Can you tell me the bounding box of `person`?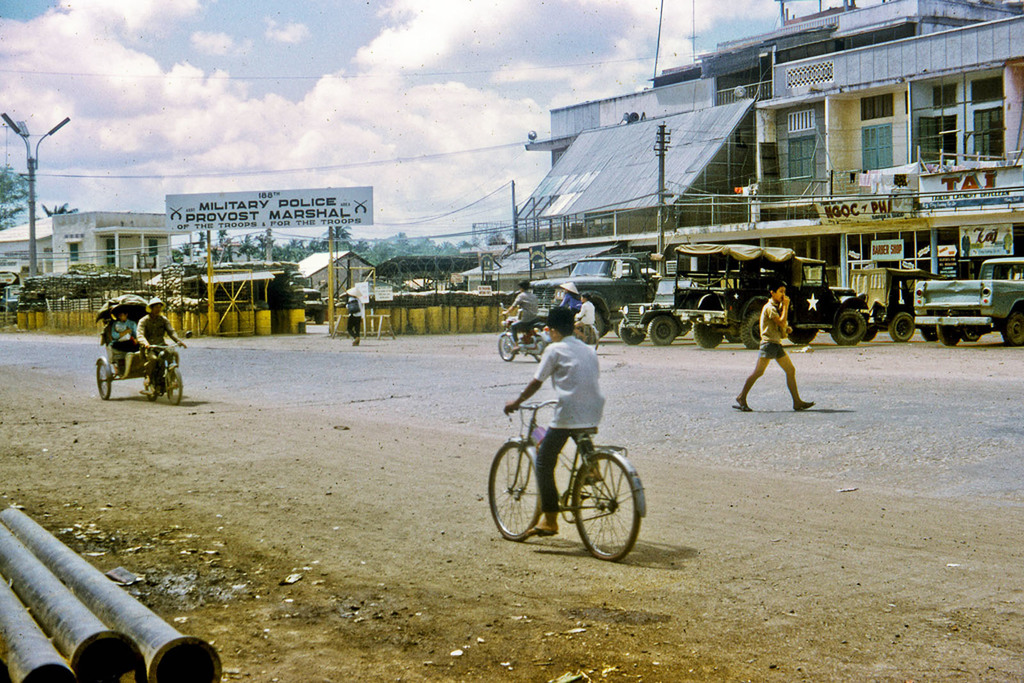
566,290,600,346.
